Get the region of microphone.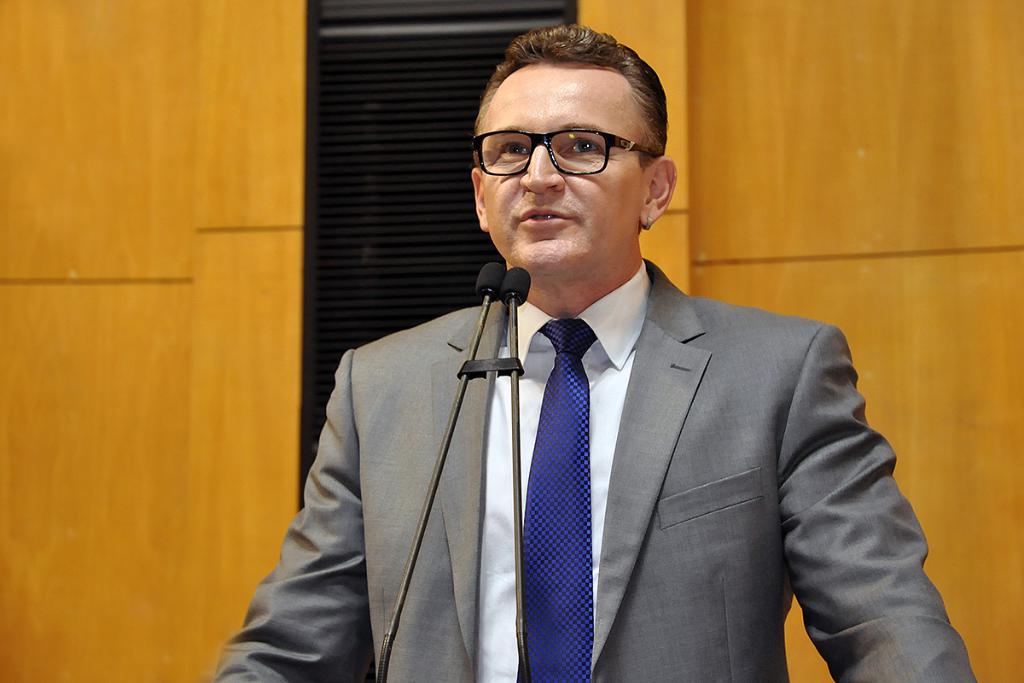
<region>375, 258, 508, 682</region>.
